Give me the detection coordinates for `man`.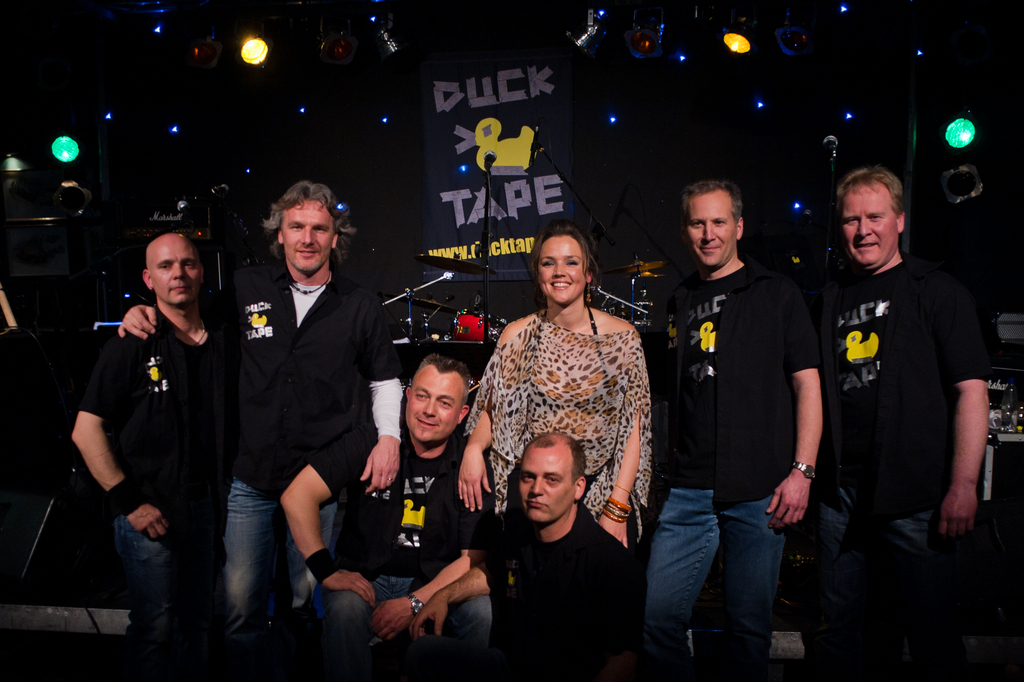
BBox(117, 181, 408, 681).
